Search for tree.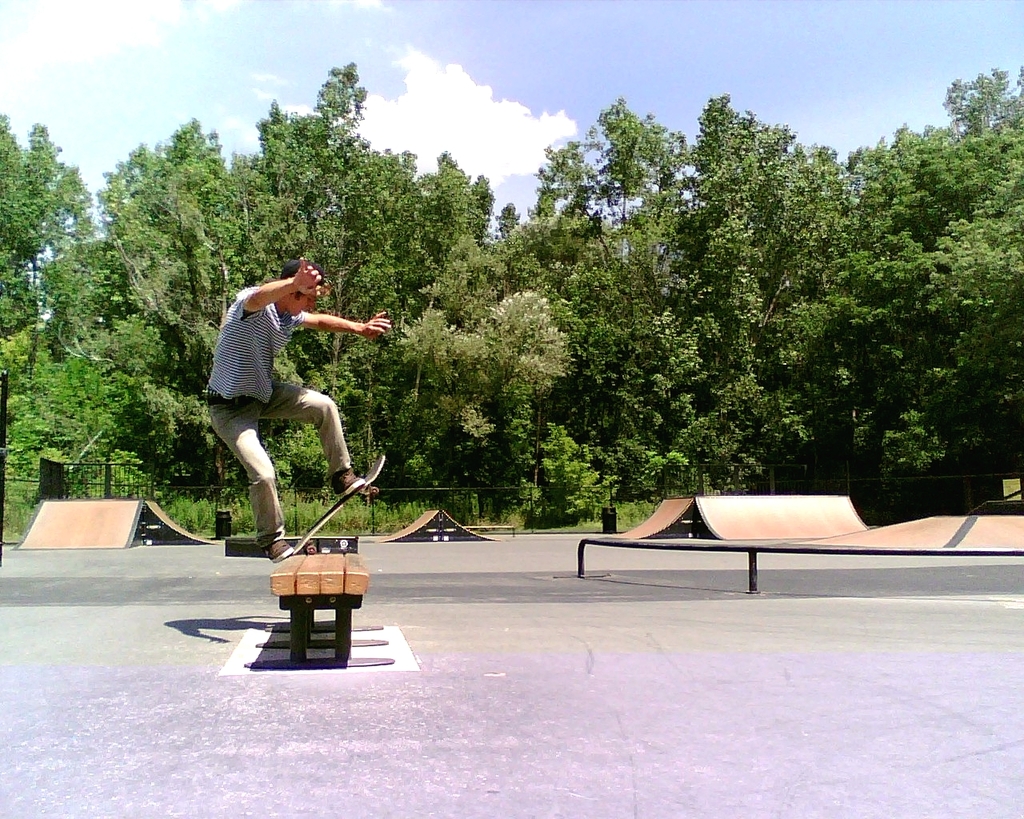
Found at crop(944, 69, 1023, 138).
